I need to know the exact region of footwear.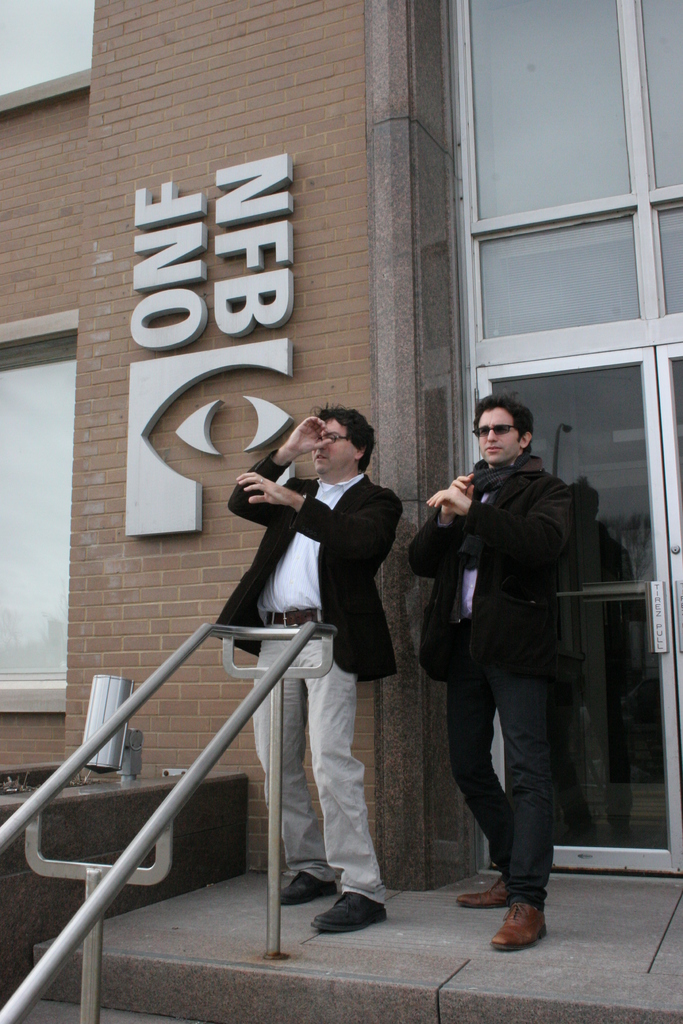
Region: bbox(493, 903, 551, 952).
